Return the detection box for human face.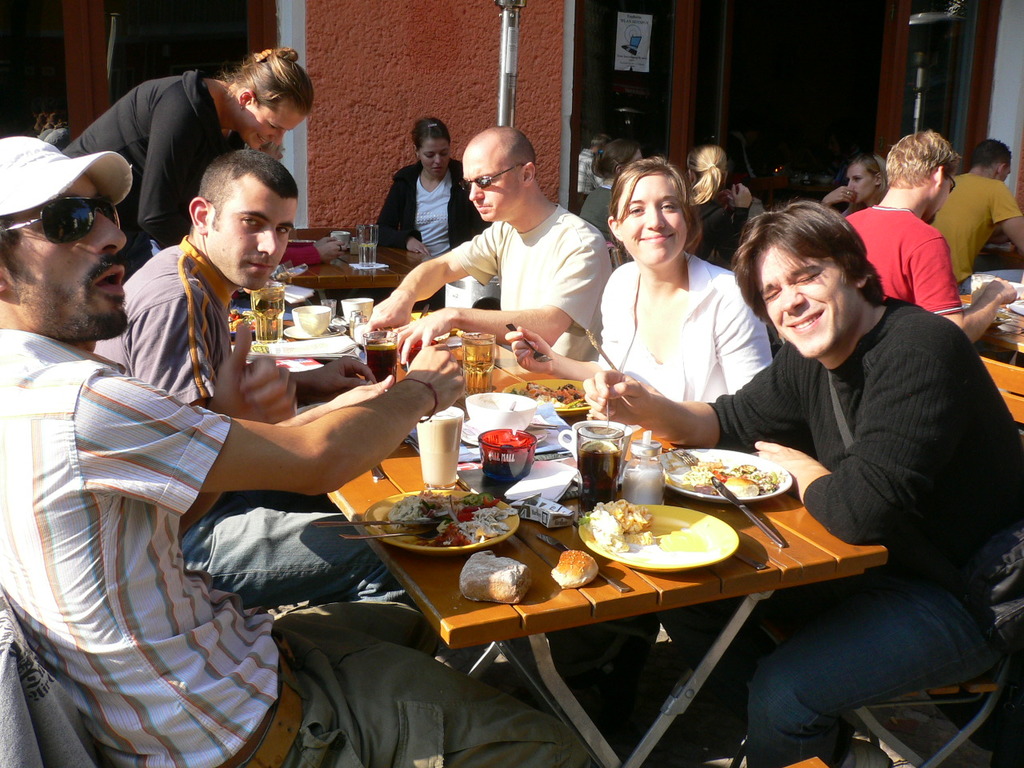
crop(459, 158, 517, 219).
